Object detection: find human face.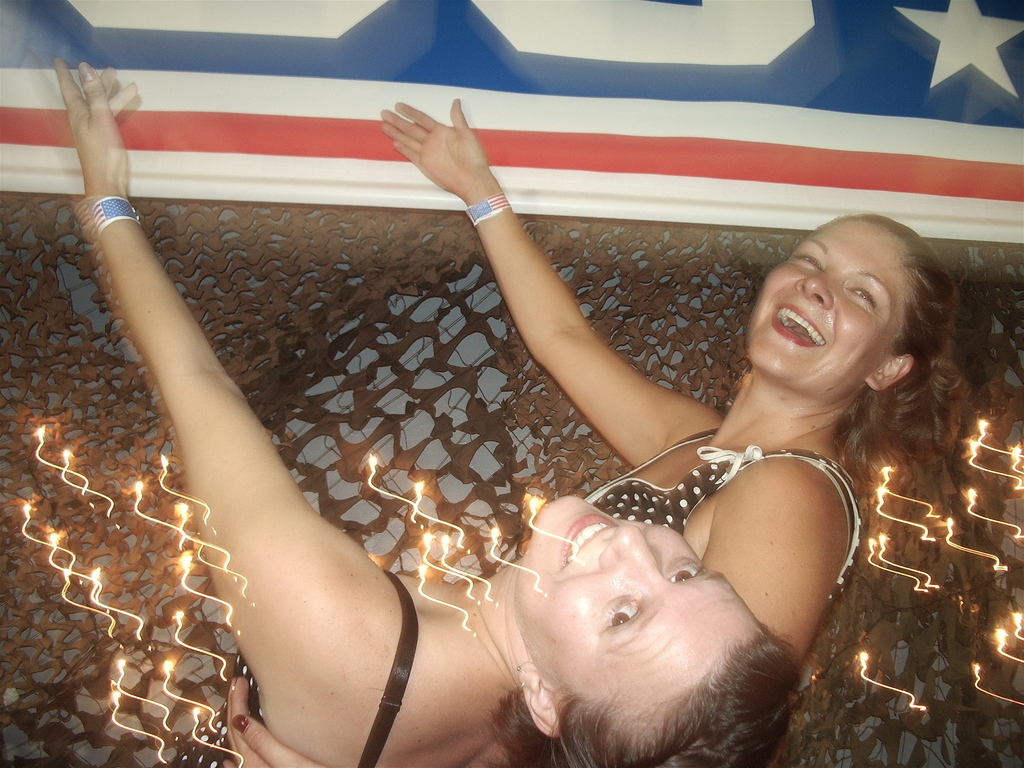
locate(750, 214, 905, 399).
